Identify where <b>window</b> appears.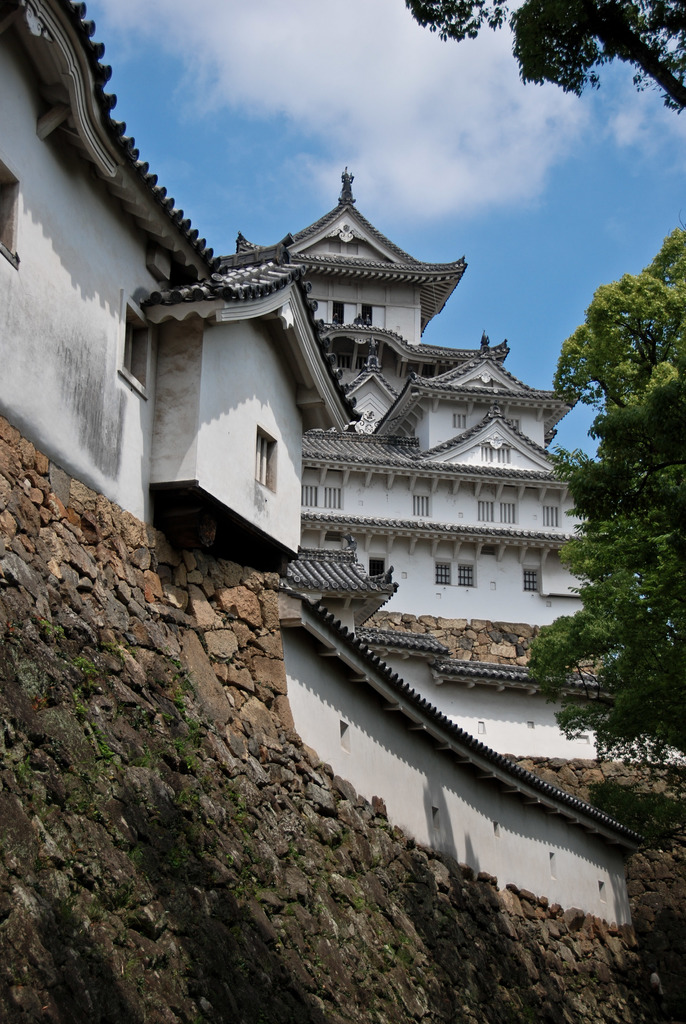
Appears at <bbox>477, 501, 491, 522</bbox>.
